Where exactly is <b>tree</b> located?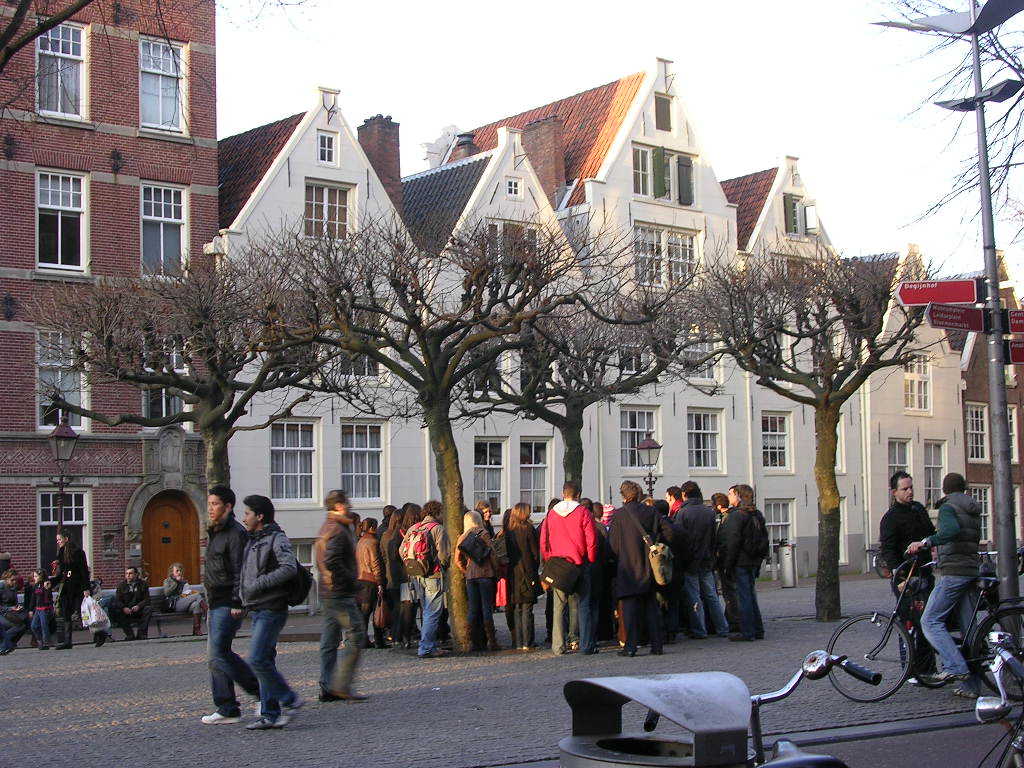
Its bounding box is bbox=[414, 279, 732, 494].
